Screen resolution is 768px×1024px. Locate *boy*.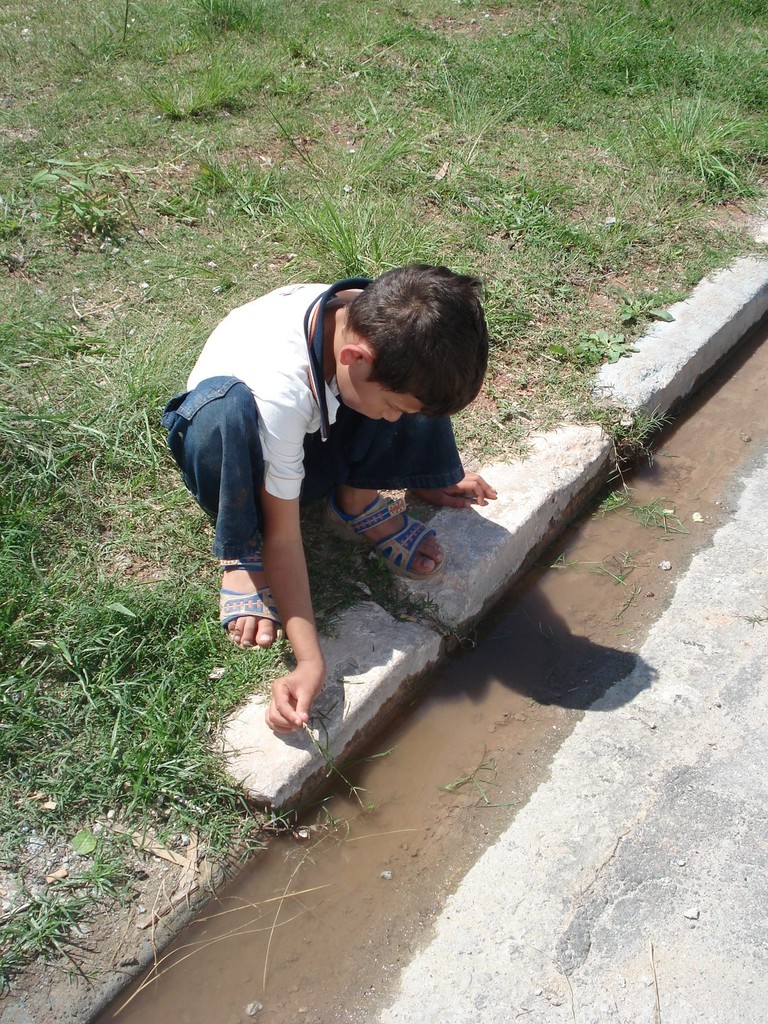
{"x1": 158, "y1": 259, "x2": 496, "y2": 735}.
